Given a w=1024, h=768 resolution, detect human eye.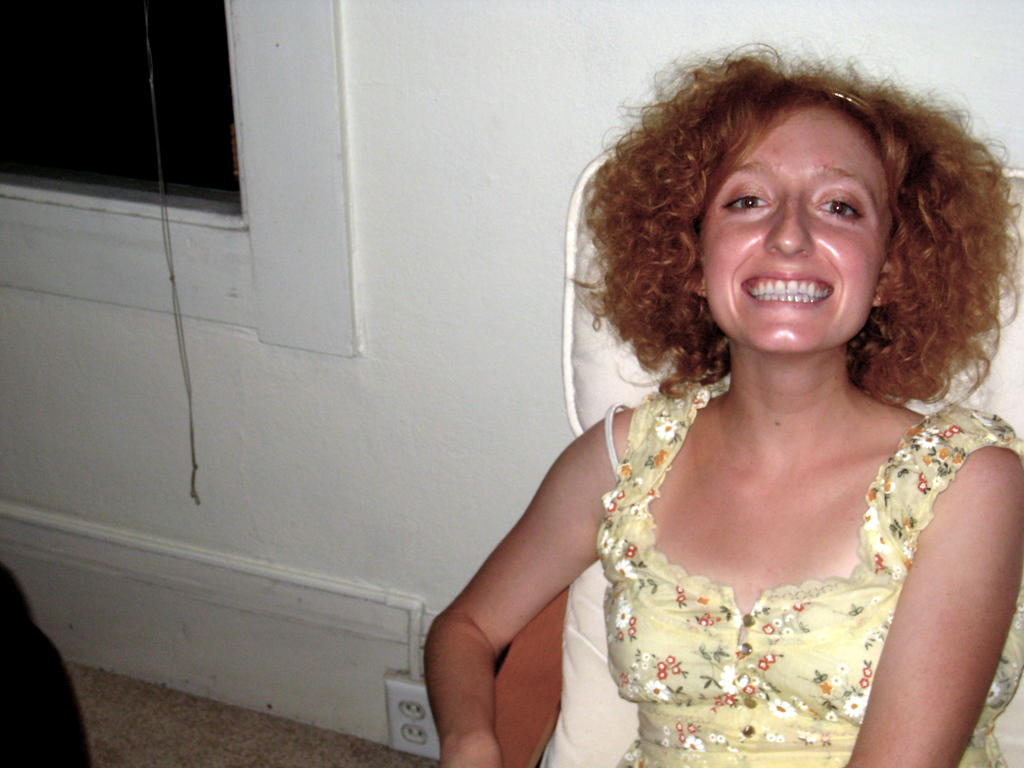
detection(810, 186, 865, 223).
